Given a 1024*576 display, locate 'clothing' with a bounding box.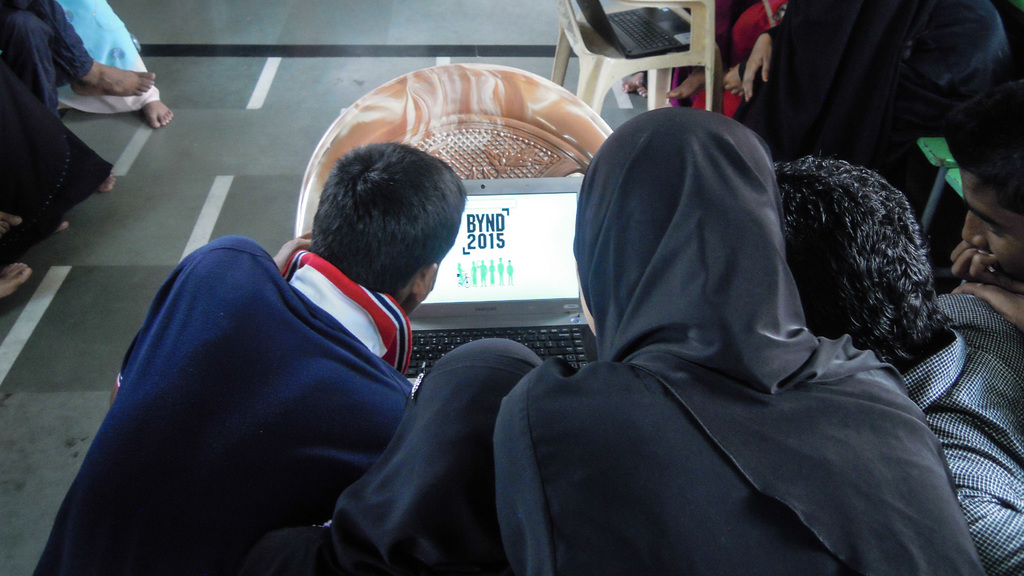
Located: crop(0, 65, 112, 259).
